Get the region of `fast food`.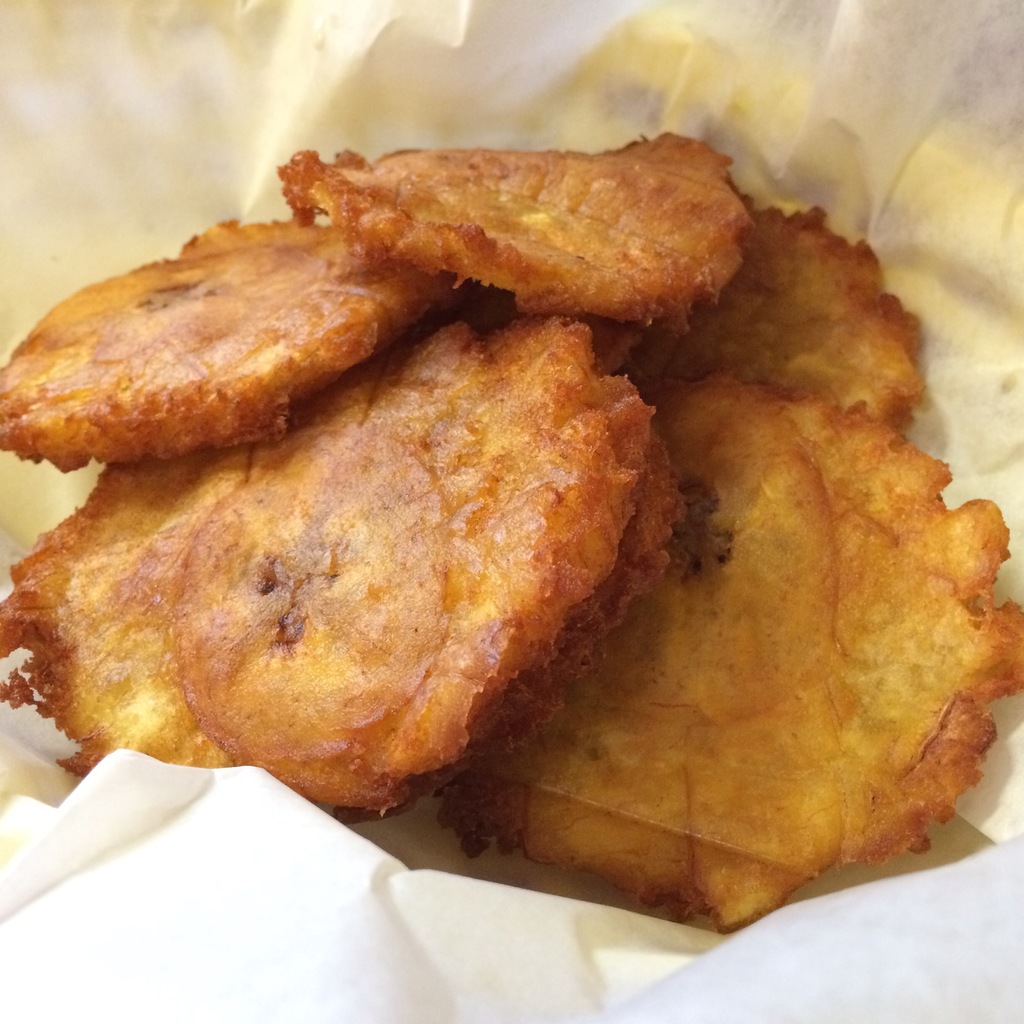
[644,180,943,425].
